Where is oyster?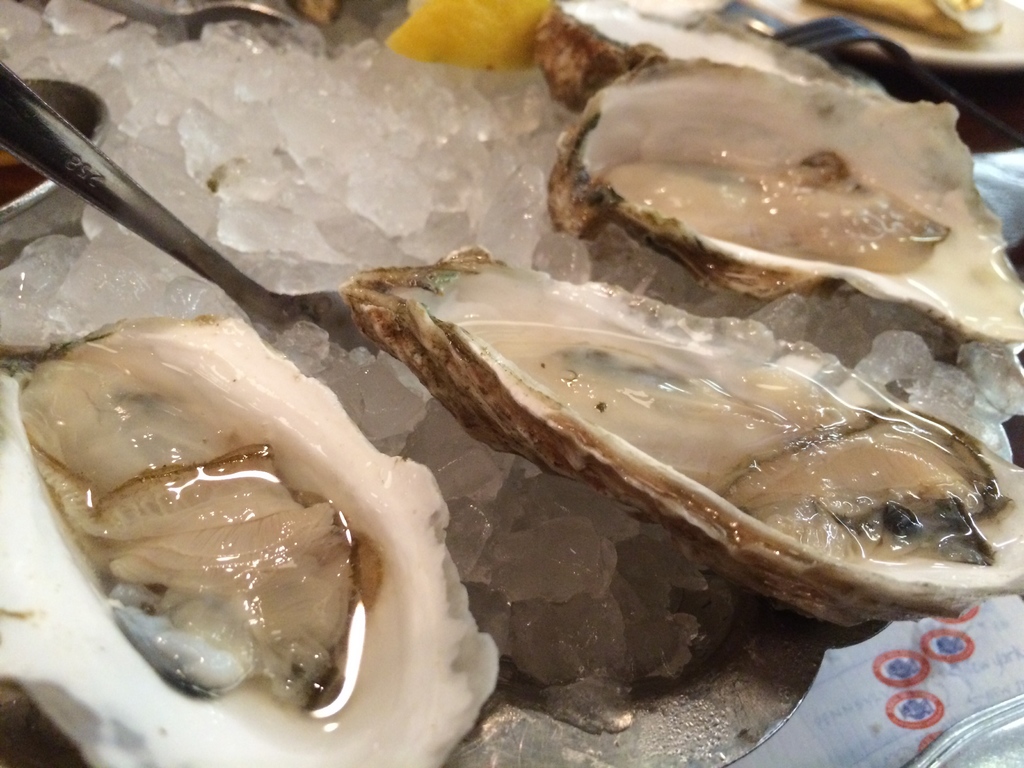
<bbox>545, 54, 1023, 346</bbox>.
